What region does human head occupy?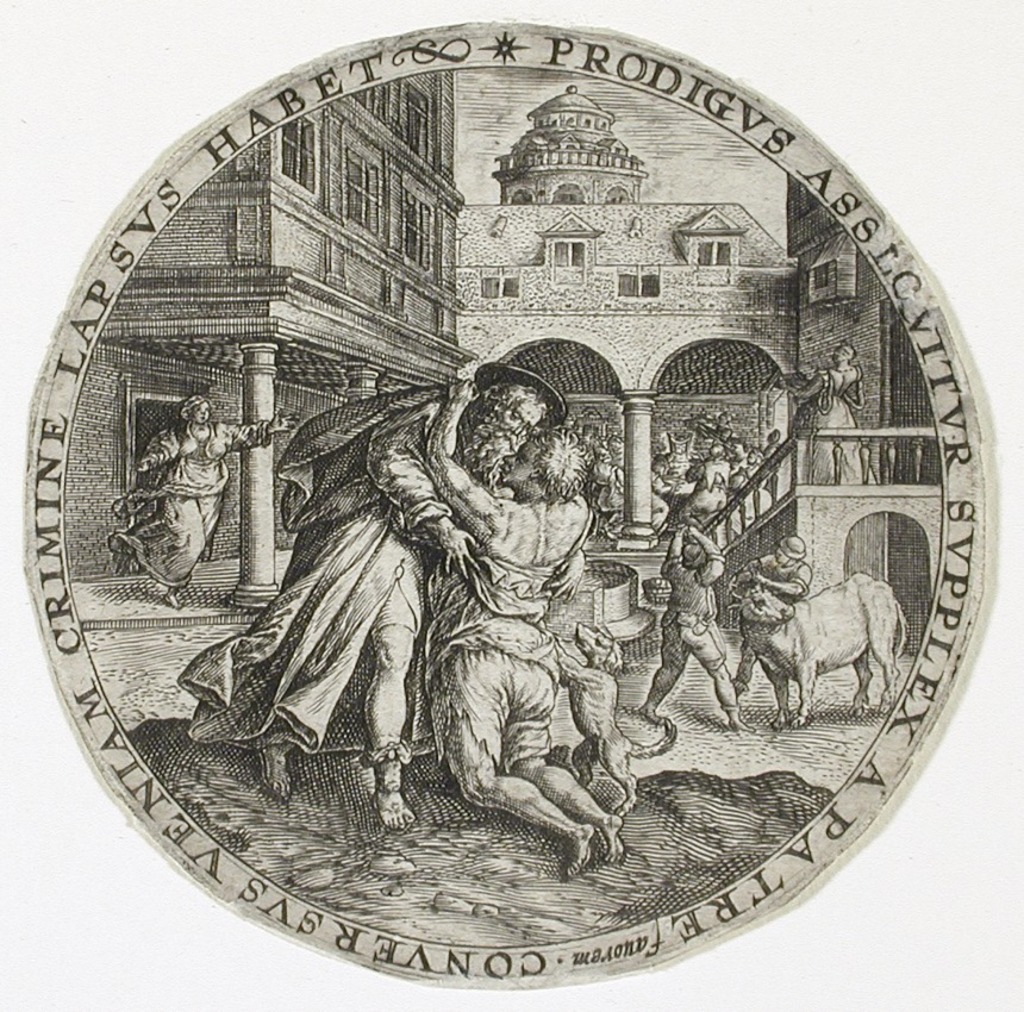
455, 387, 552, 495.
